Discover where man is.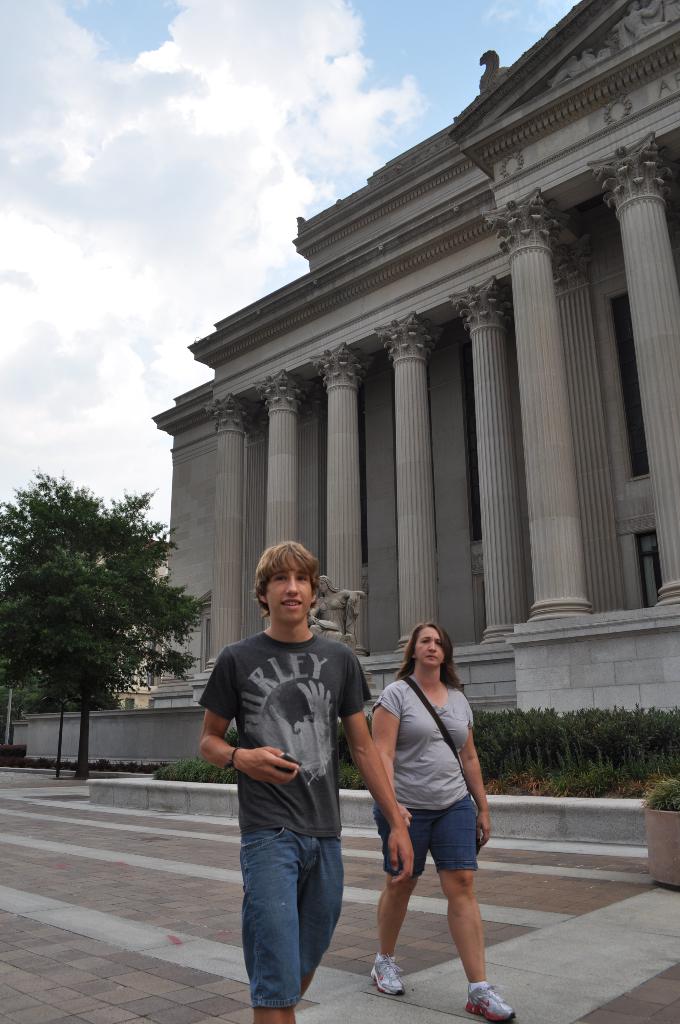
Discovered at BBox(204, 568, 380, 1012).
